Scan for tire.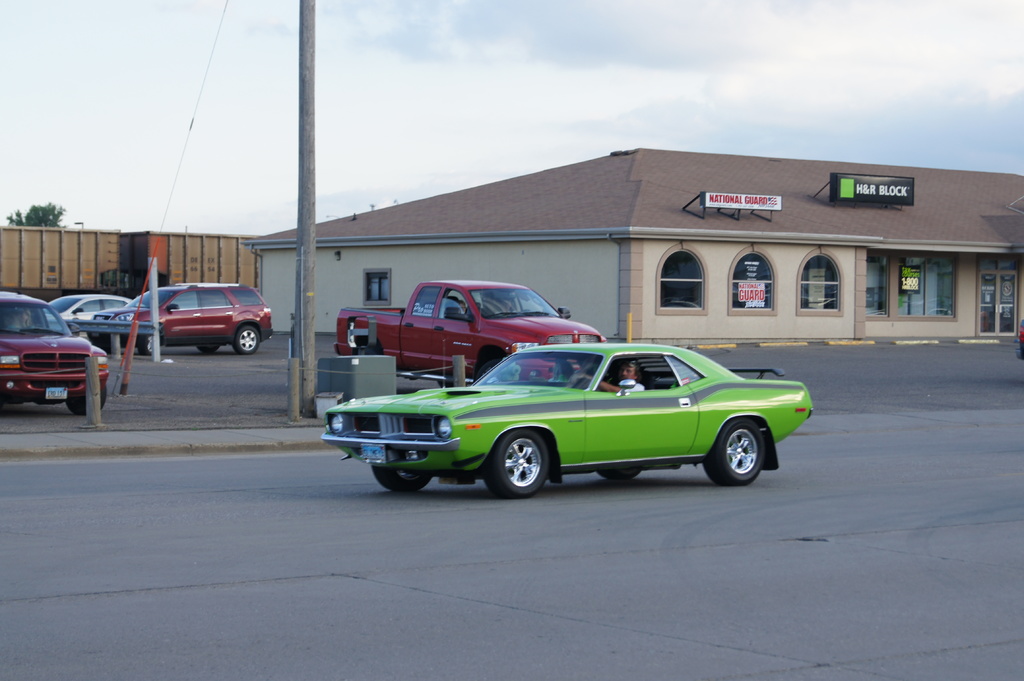
Scan result: <region>474, 343, 511, 381</region>.
